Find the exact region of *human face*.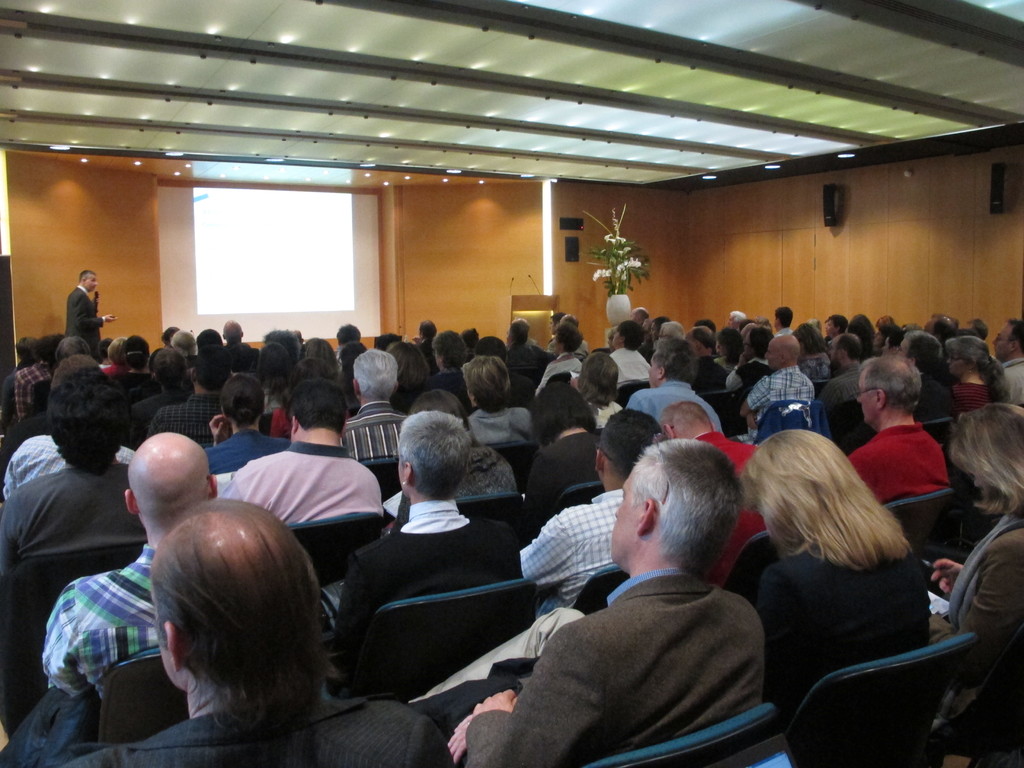
Exact region: box=[613, 330, 623, 347].
